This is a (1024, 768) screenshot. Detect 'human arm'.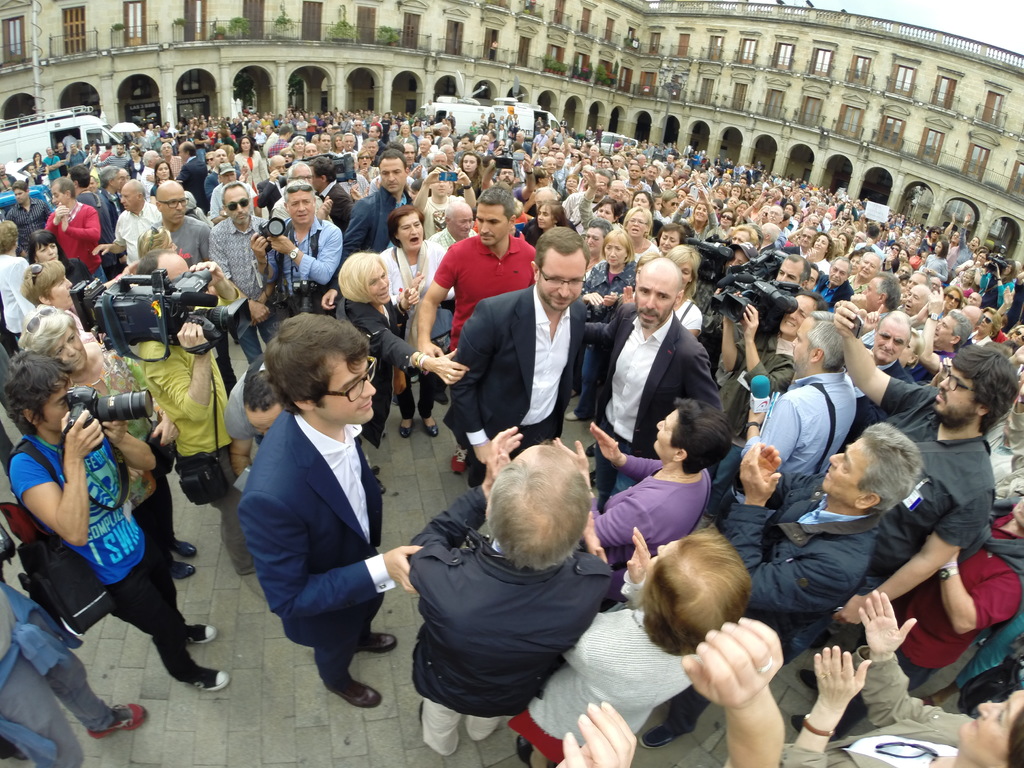
BBox(414, 230, 483, 372).
